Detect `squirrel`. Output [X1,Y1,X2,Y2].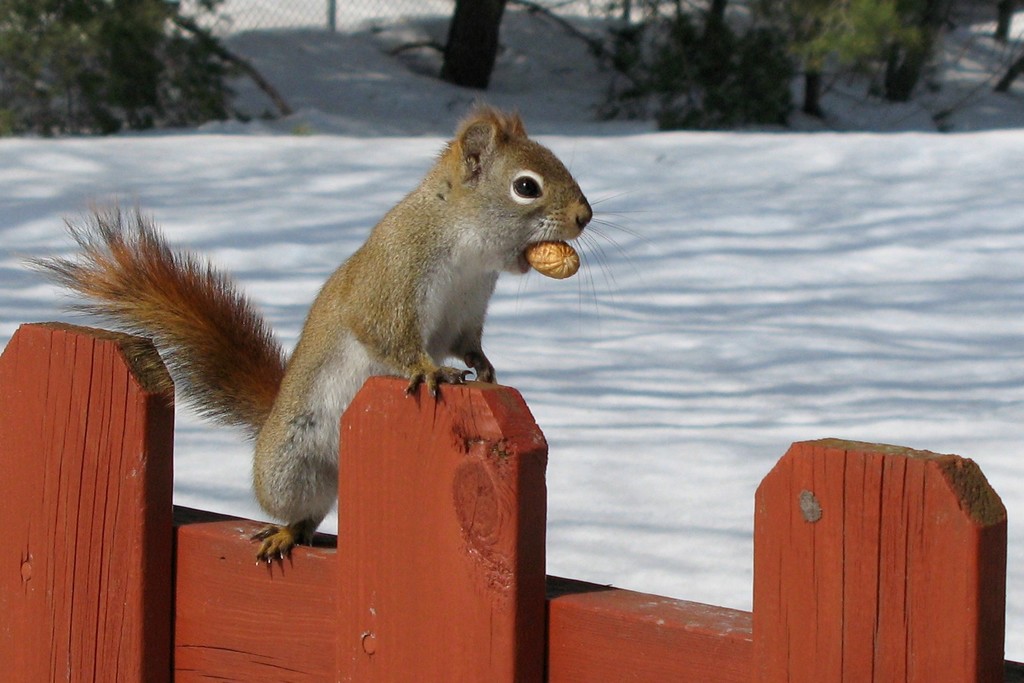
[17,95,645,567].
